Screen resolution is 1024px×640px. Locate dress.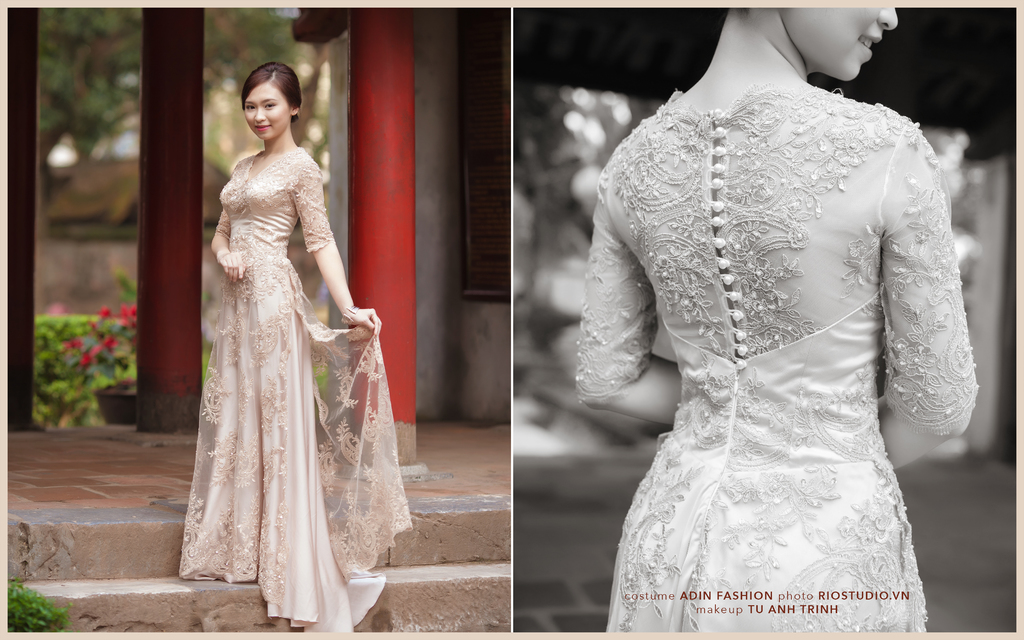
crop(180, 152, 412, 629).
